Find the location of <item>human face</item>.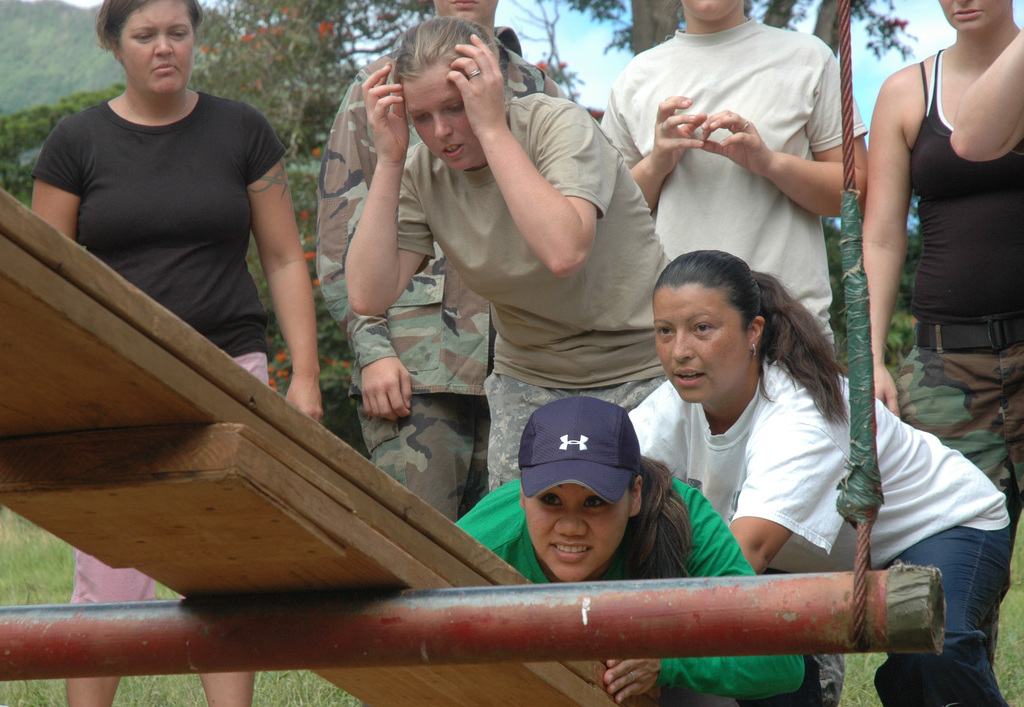
Location: 653, 287, 750, 403.
